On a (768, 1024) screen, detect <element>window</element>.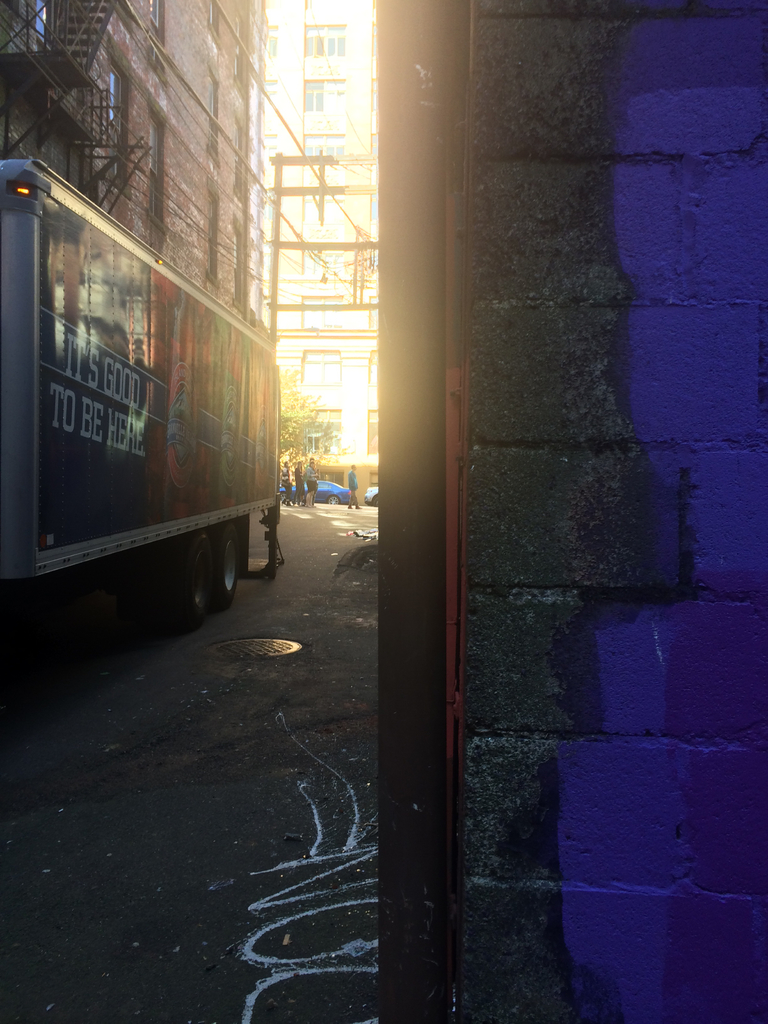
x1=298, y1=142, x2=347, y2=163.
